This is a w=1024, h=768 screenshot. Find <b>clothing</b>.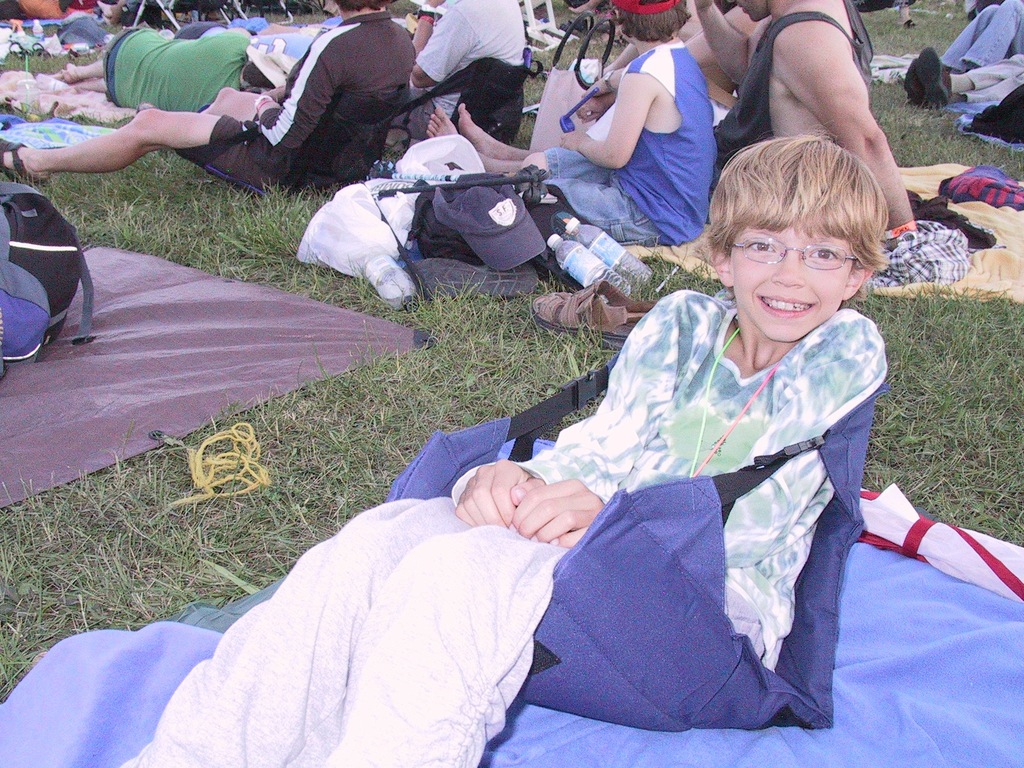
Bounding box: (156, 234, 926, 754).
